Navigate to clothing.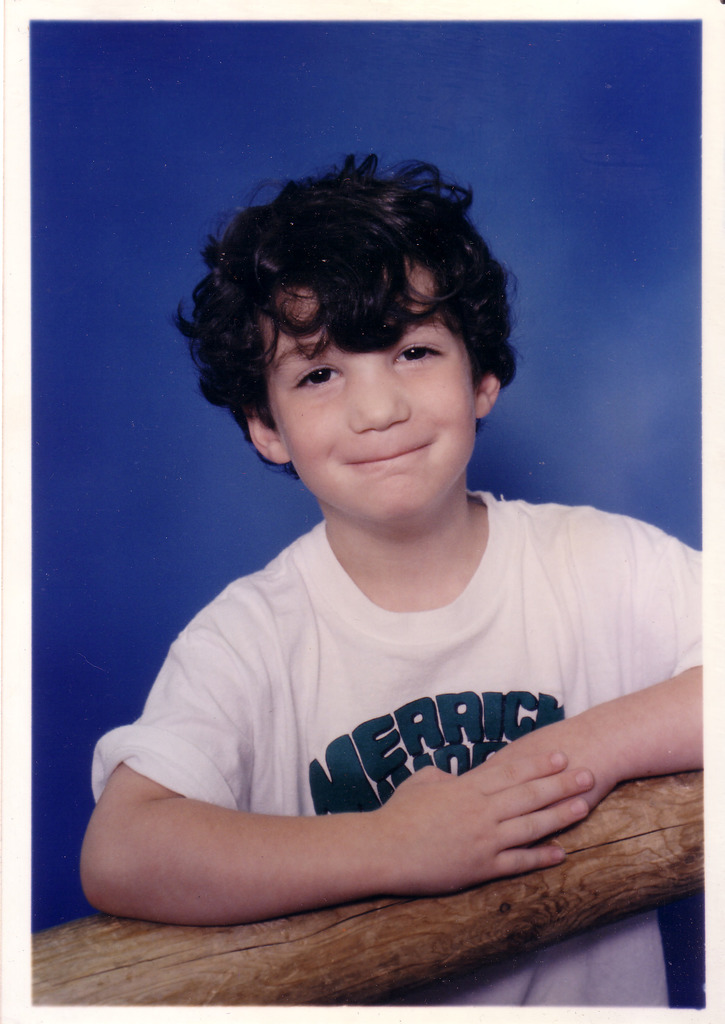
Navigation target: bbox(88, 366, 685, 982).
